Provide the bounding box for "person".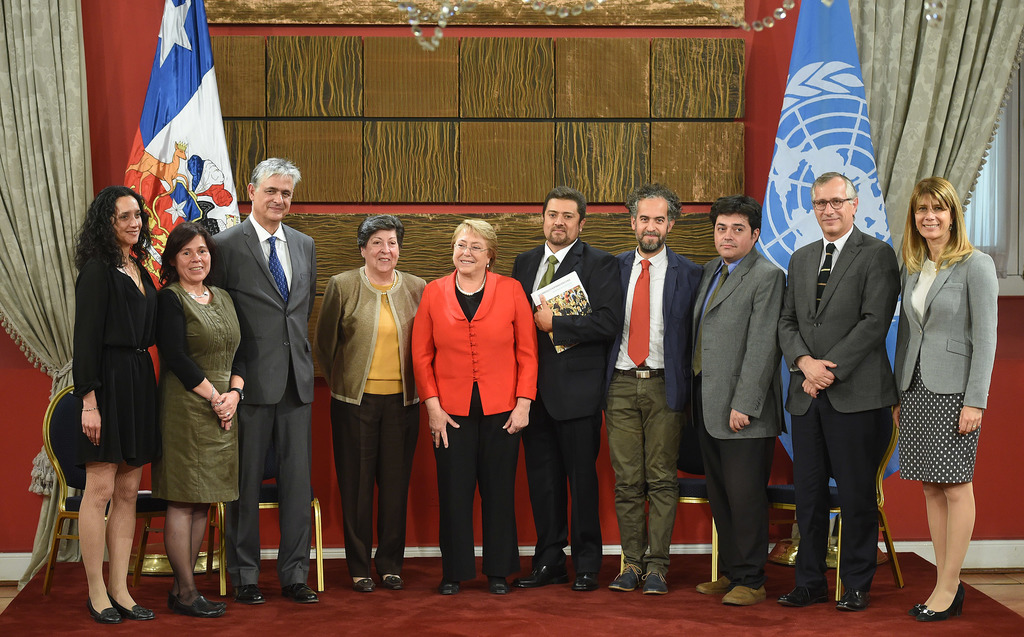
l=512, t=181, r=625, b=590.
